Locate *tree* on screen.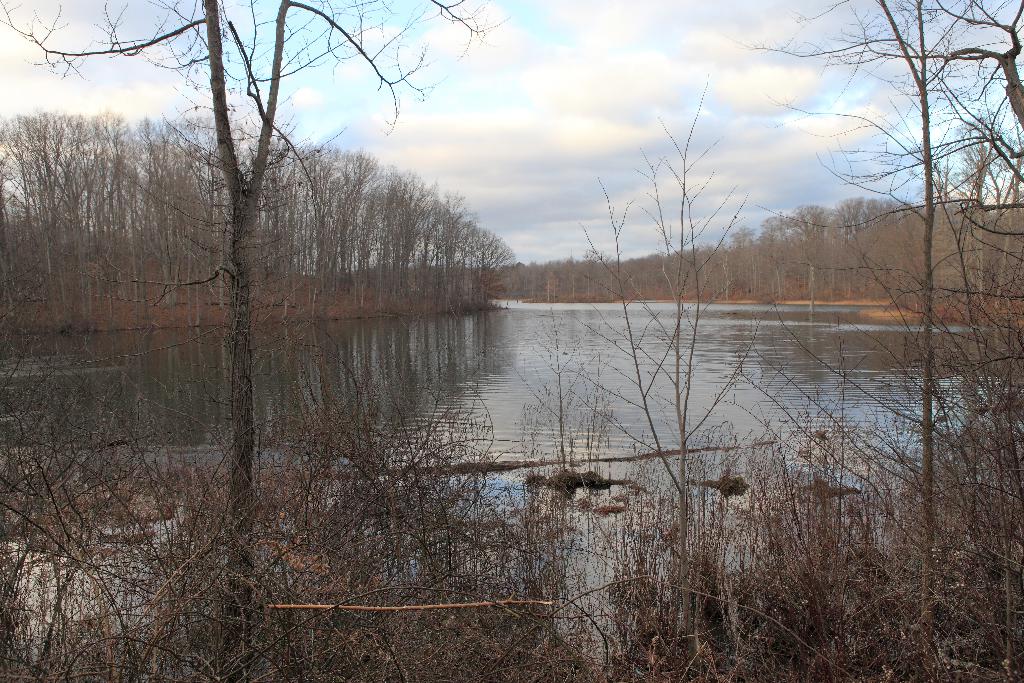
On screen at 820, 0, 1004, 607.
